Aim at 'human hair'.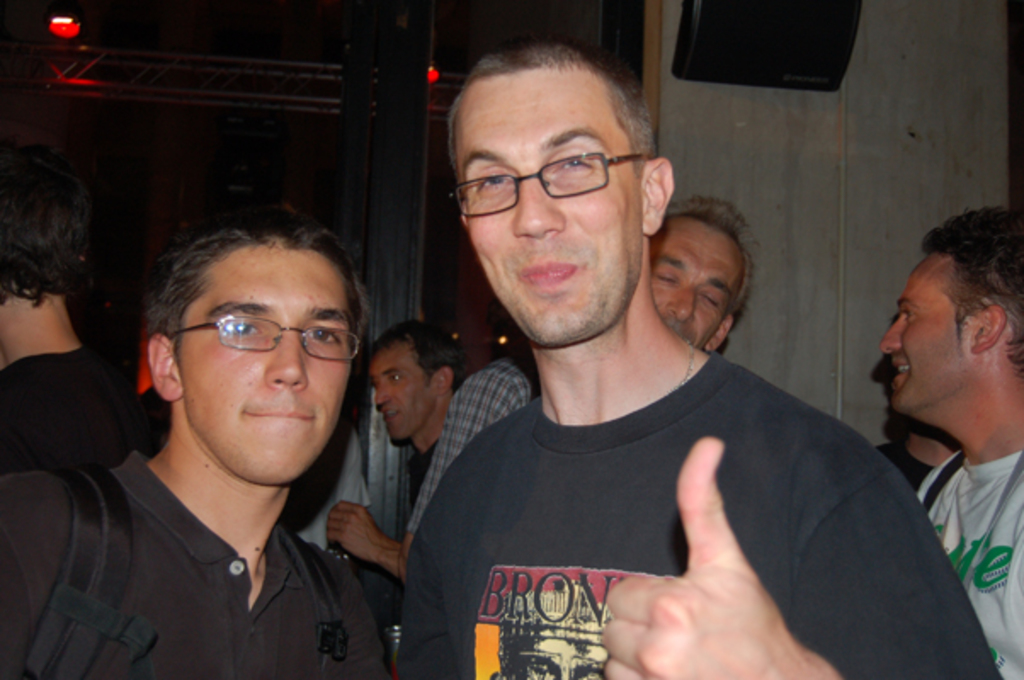
Aimed at detection(446, 42, 662, 170).
